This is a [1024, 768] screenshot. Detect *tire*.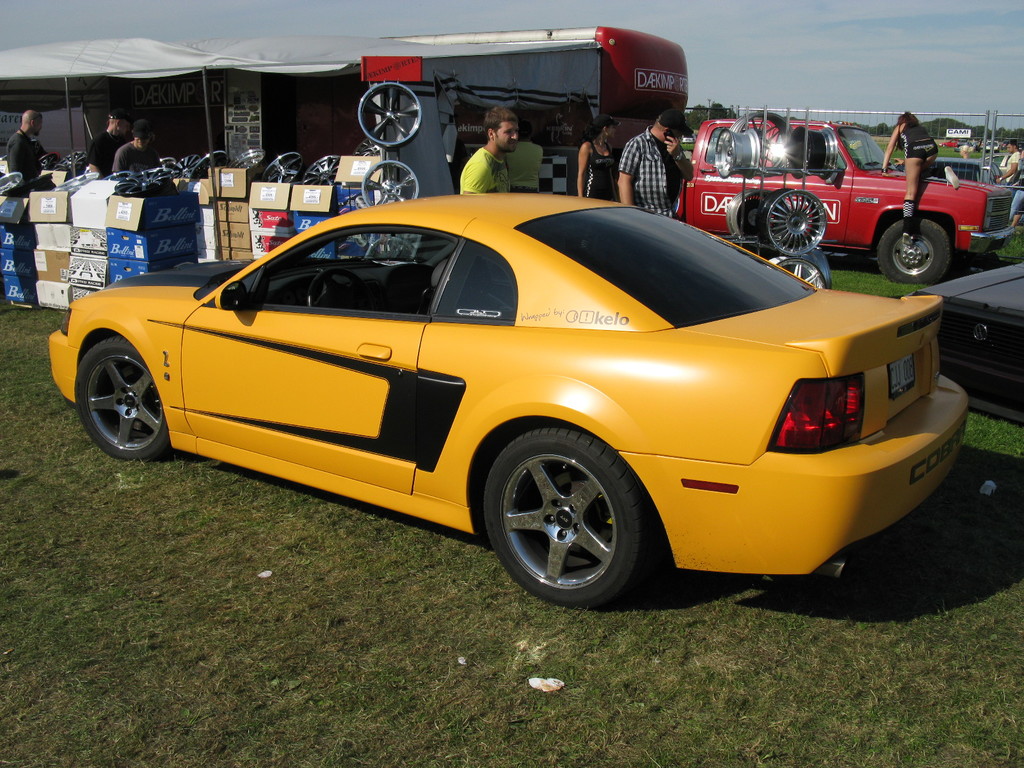
crop(72, 340, 170, 460).
